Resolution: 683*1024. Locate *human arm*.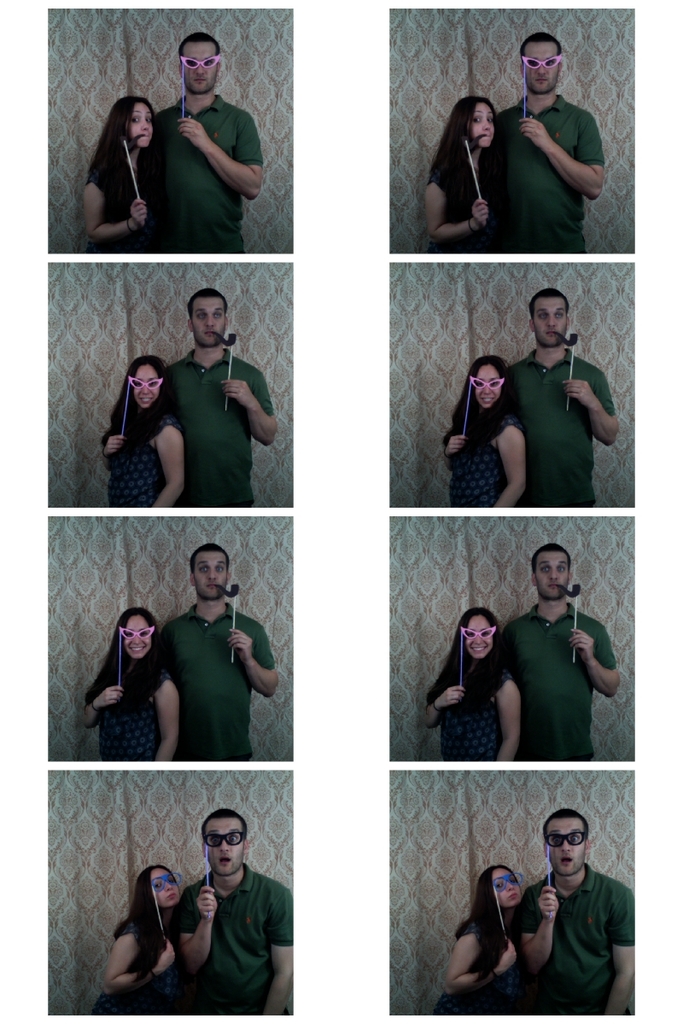
(573, 609, 624, 697).
